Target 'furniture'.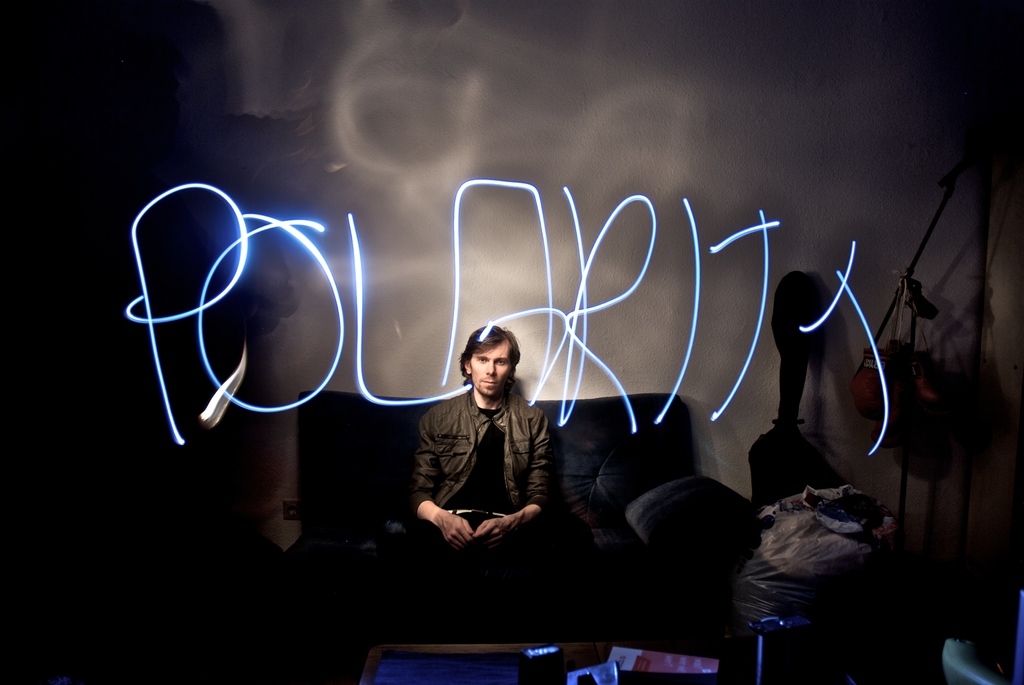
Target region: (945,588,1023,684).
